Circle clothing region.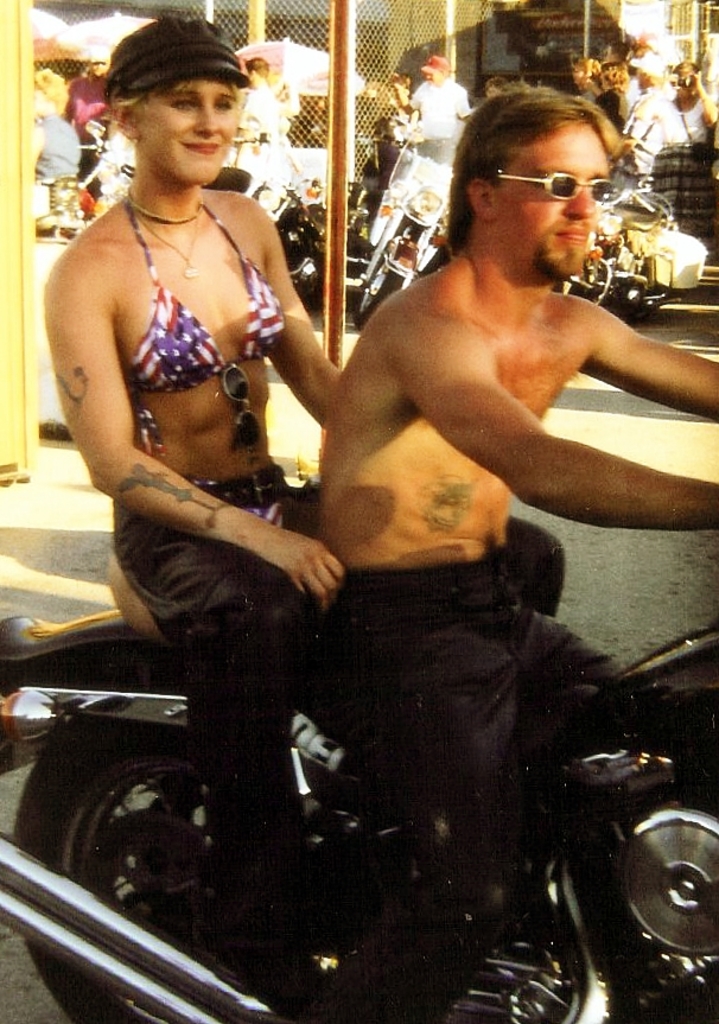
Region: (x1=577, y1=74, x2=714, y2=195).
